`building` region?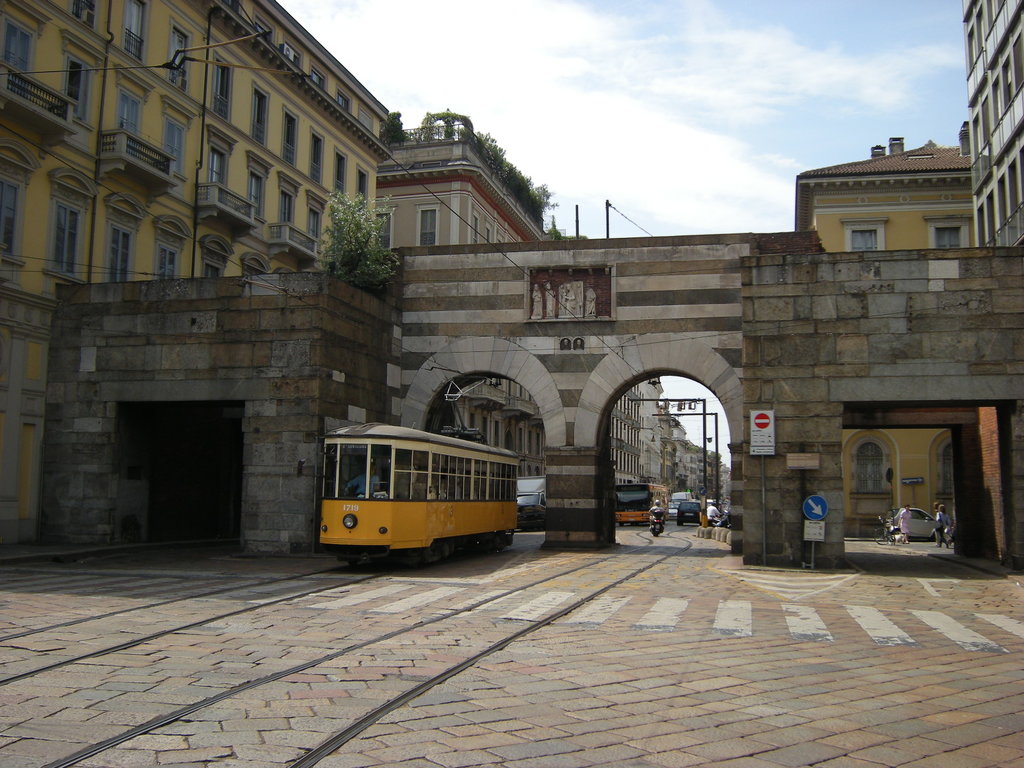
<region>960, 0, 1023, 574</region>
